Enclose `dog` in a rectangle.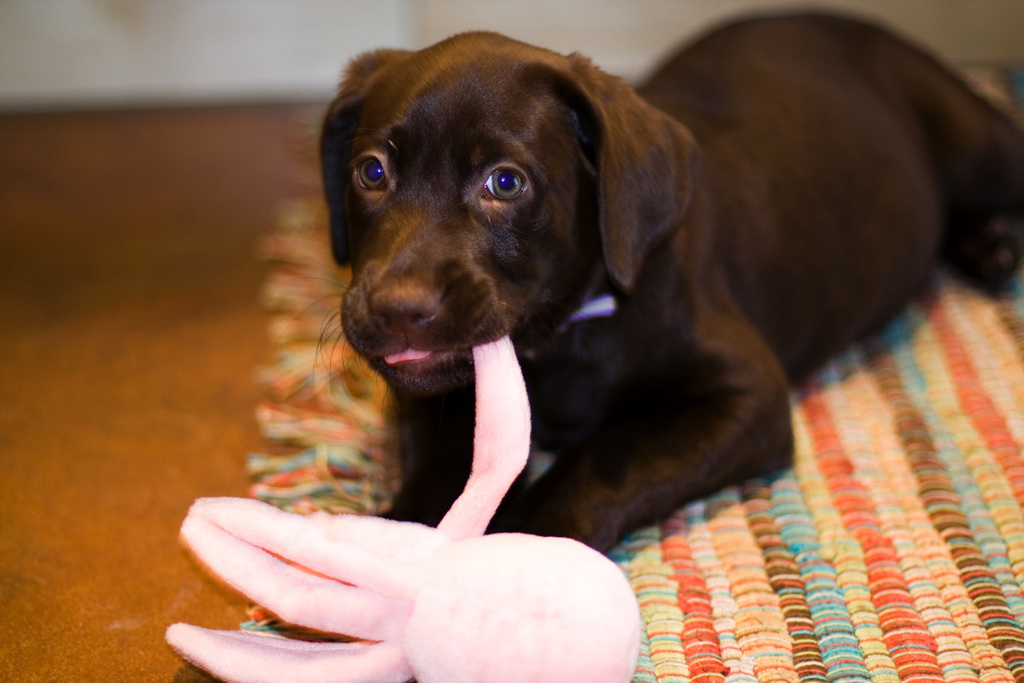
detection(273, 9, 1023, 555).
